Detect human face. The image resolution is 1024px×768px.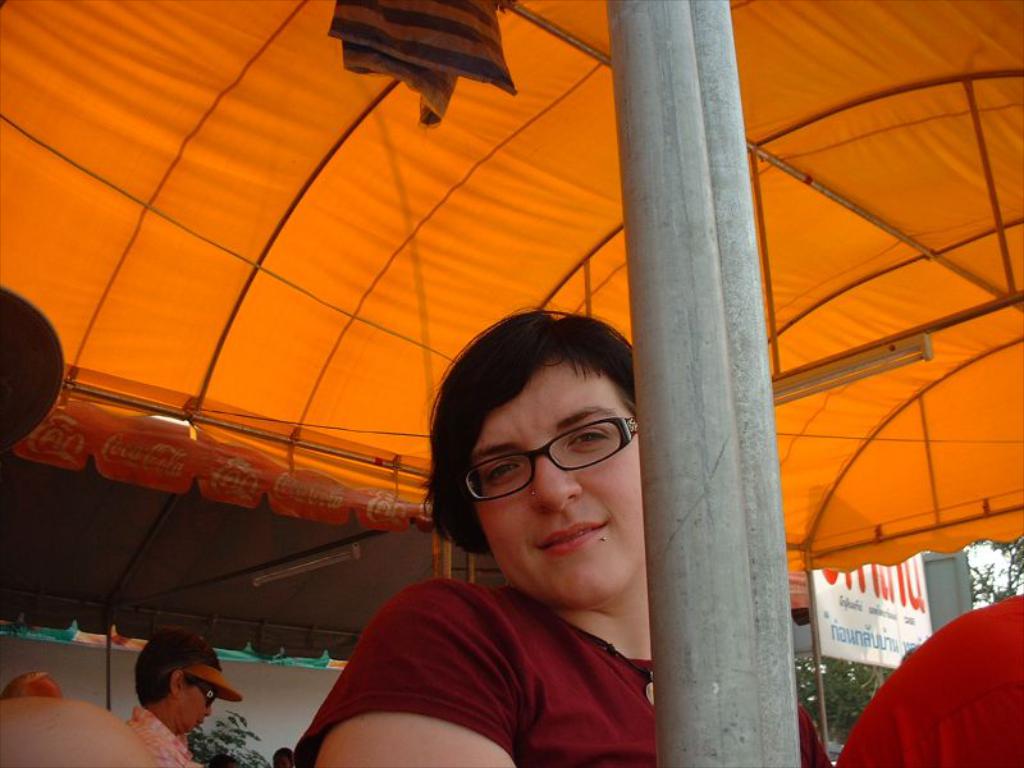
<region>183, 690, 214, 727</region>.
